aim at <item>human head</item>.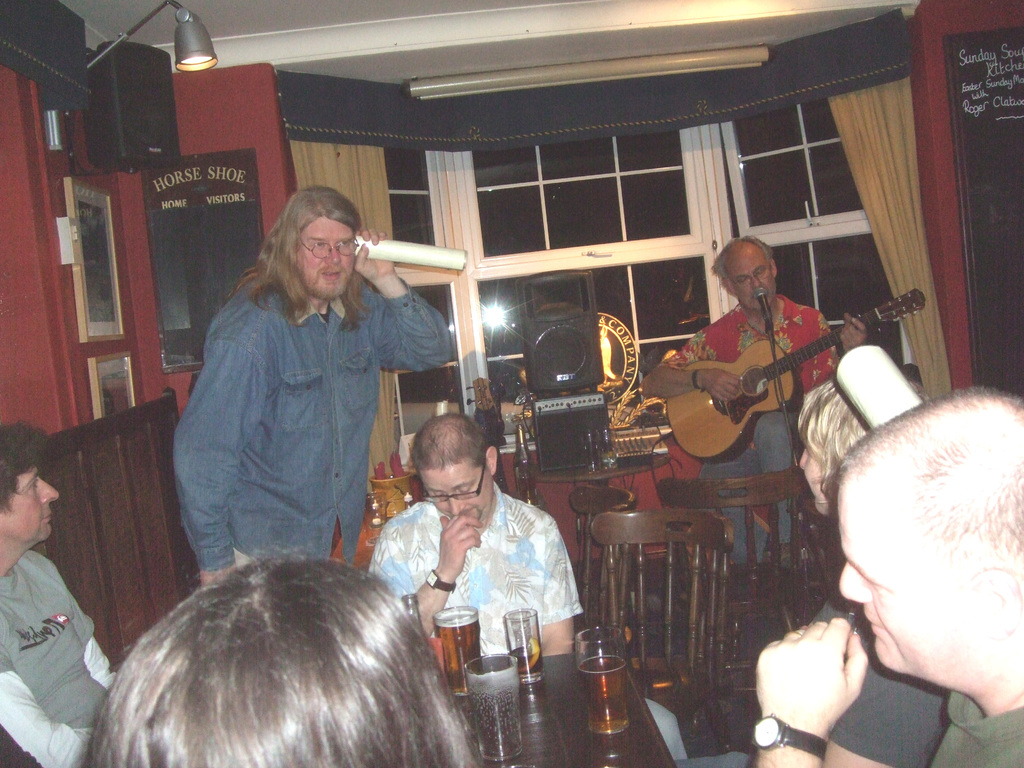
Aimed at (81, 560, 483, 767).
